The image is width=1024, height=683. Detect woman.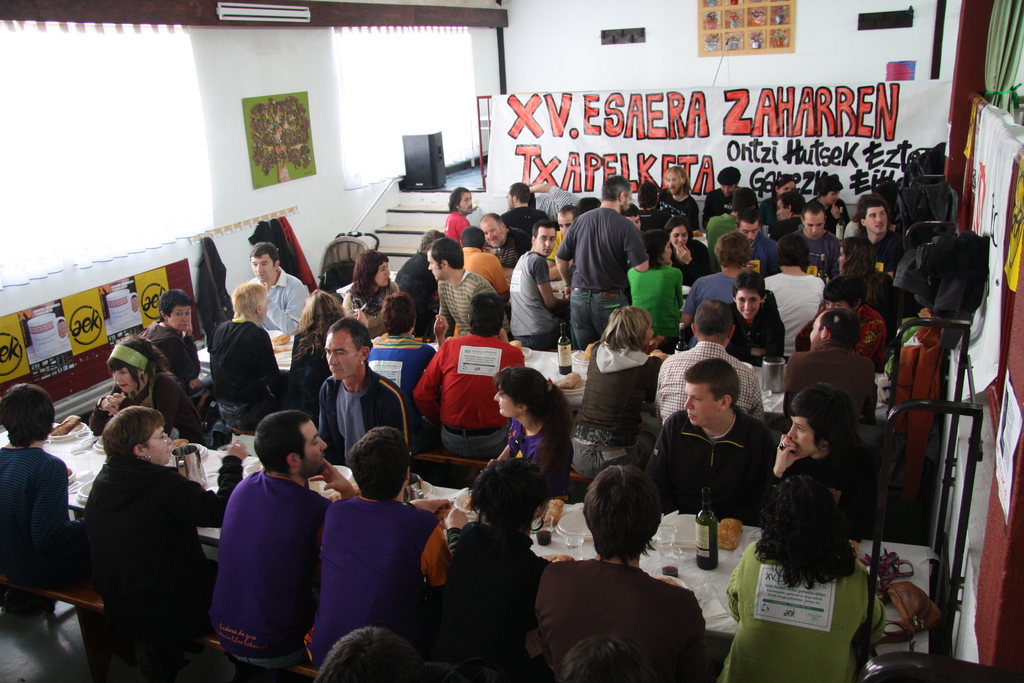
Detection: bbox(287, 292, 344, 409).
